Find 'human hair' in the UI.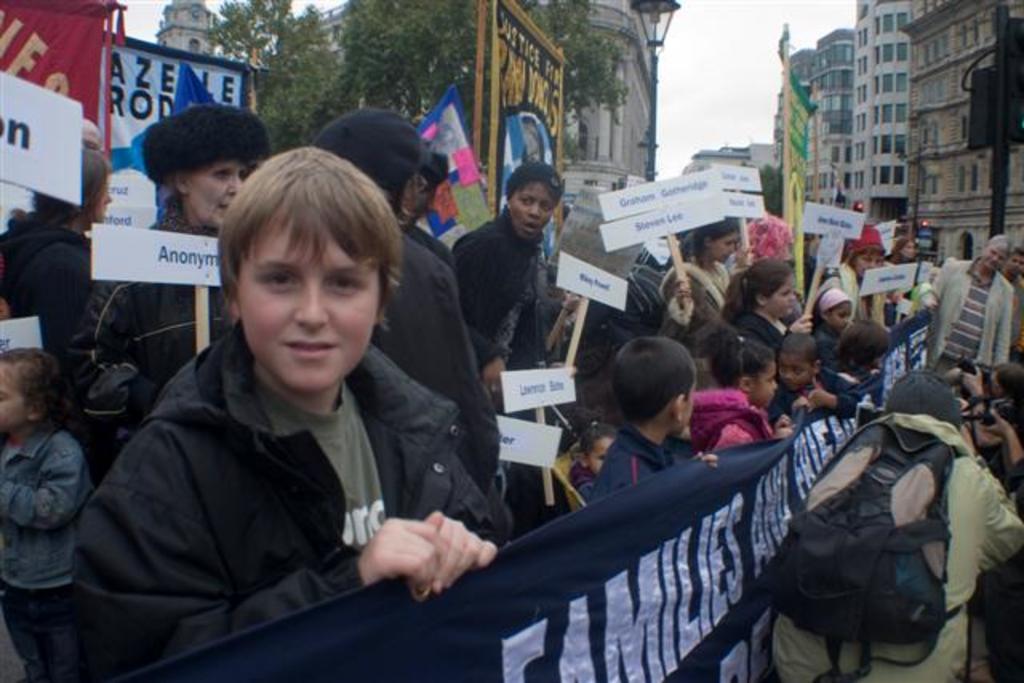
UI element at left=779, top=328, right=818, bottom=361.
